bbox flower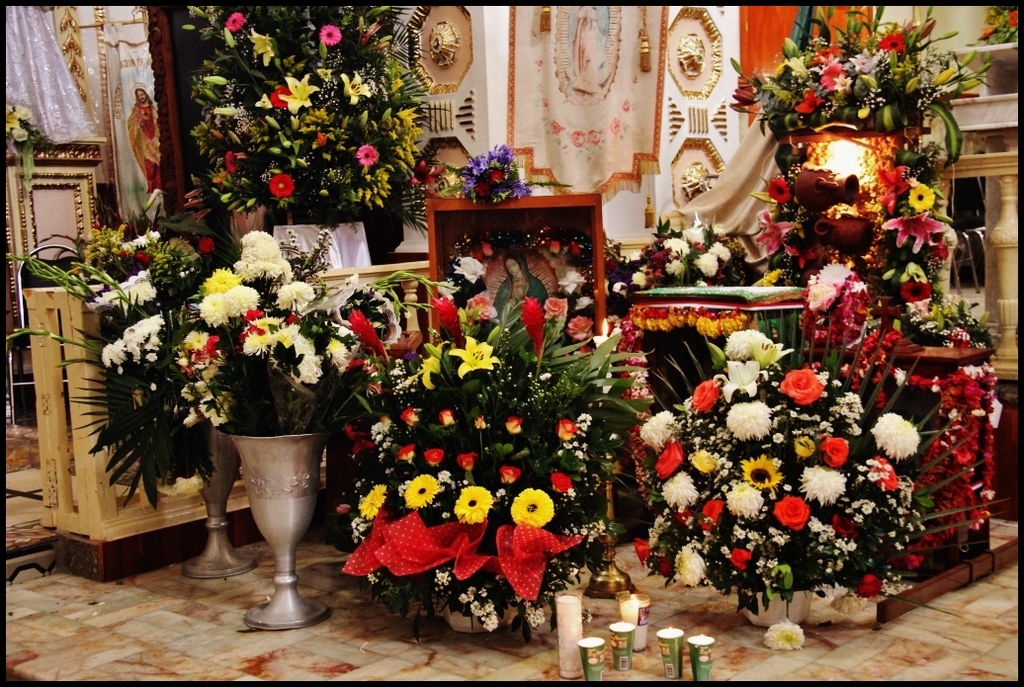
bbox=(252, 30, 279, 62)
